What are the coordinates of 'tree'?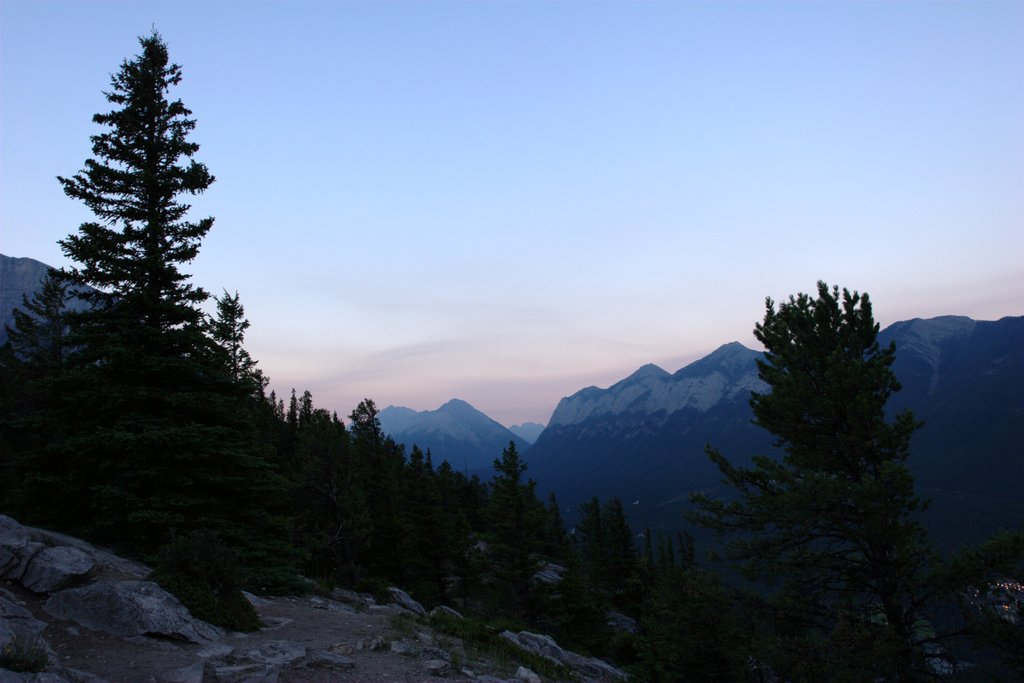
Rect(706, 260, 952, 648).
